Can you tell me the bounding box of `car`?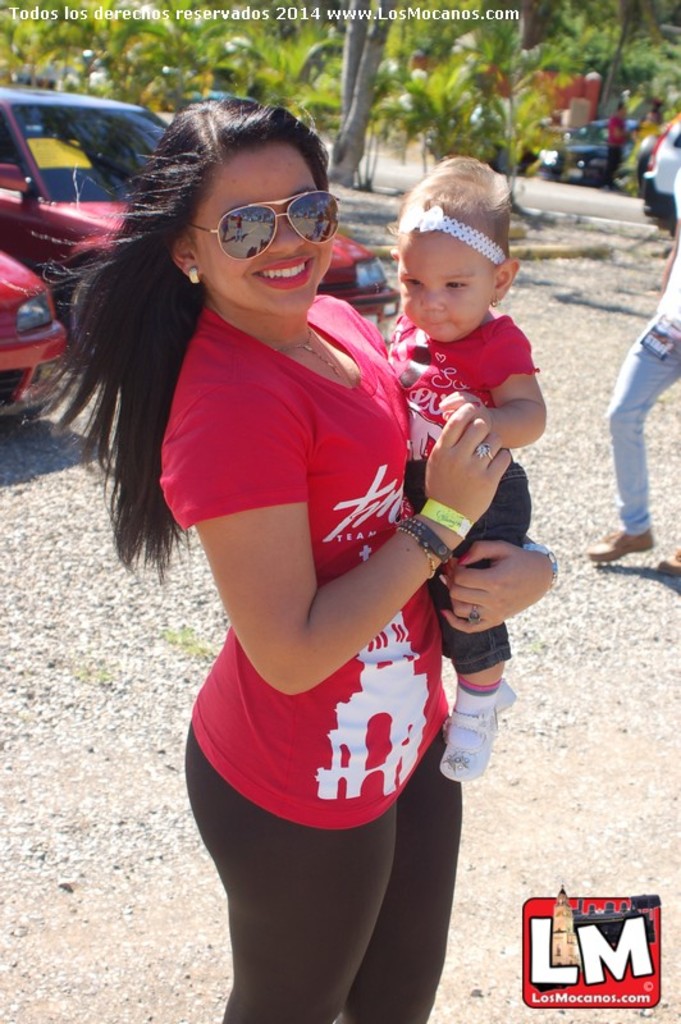
[left=637, top=123, right=680, bottom=225].
